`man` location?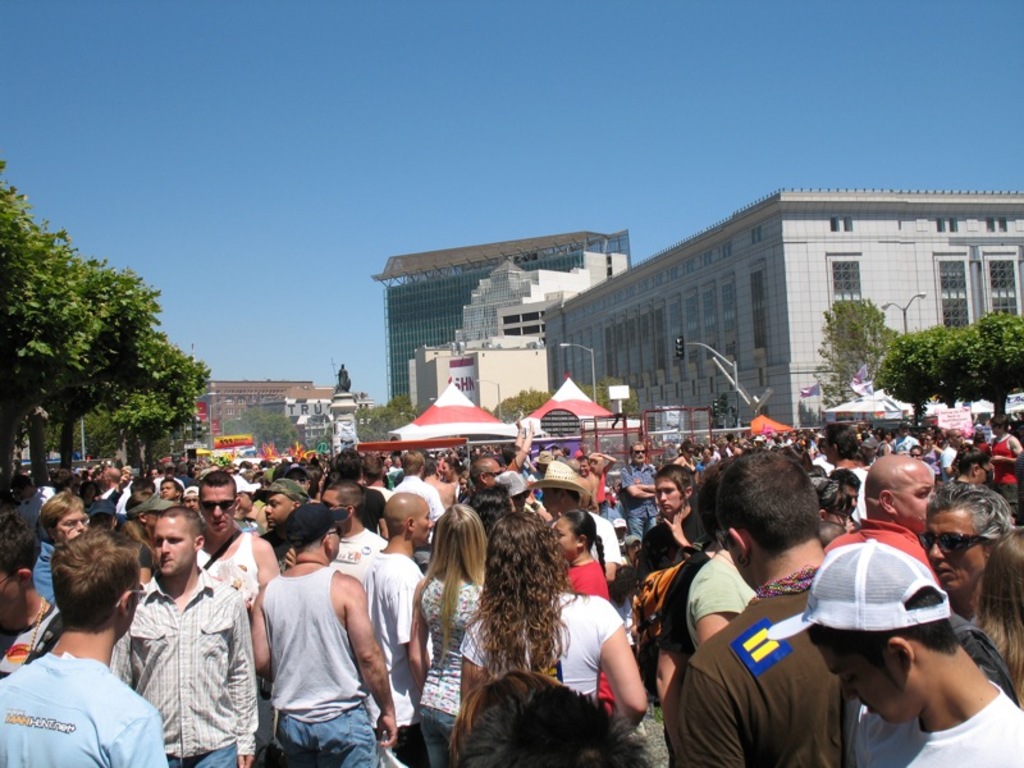
[189, 470, 282, 681]
